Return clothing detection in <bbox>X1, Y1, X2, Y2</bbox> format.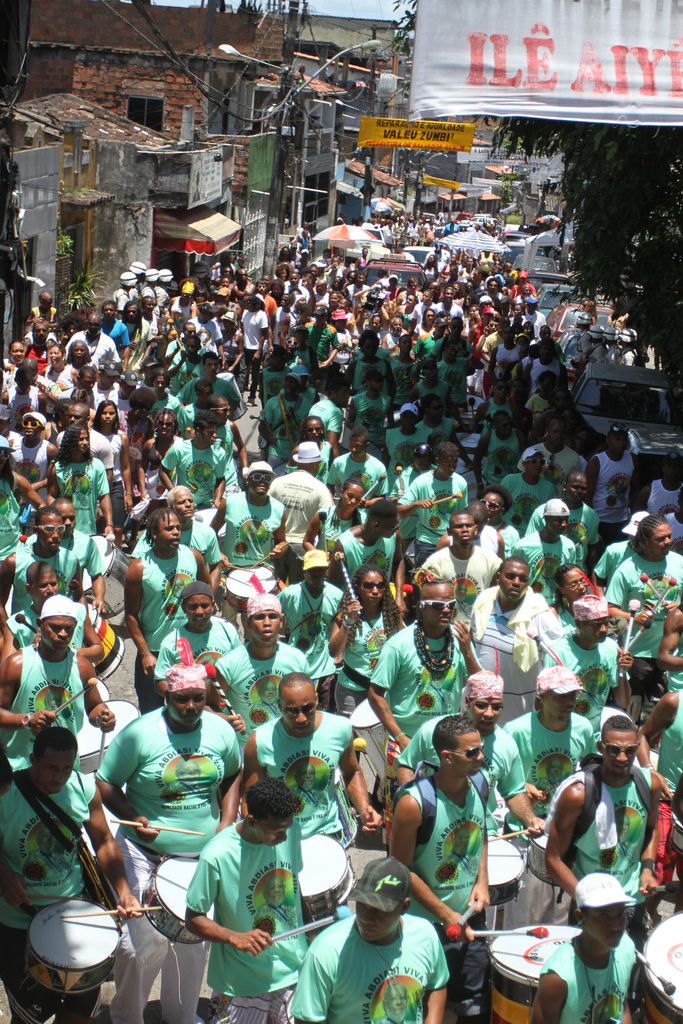
<bbox>50, 455, 106, 525</bbox>.
